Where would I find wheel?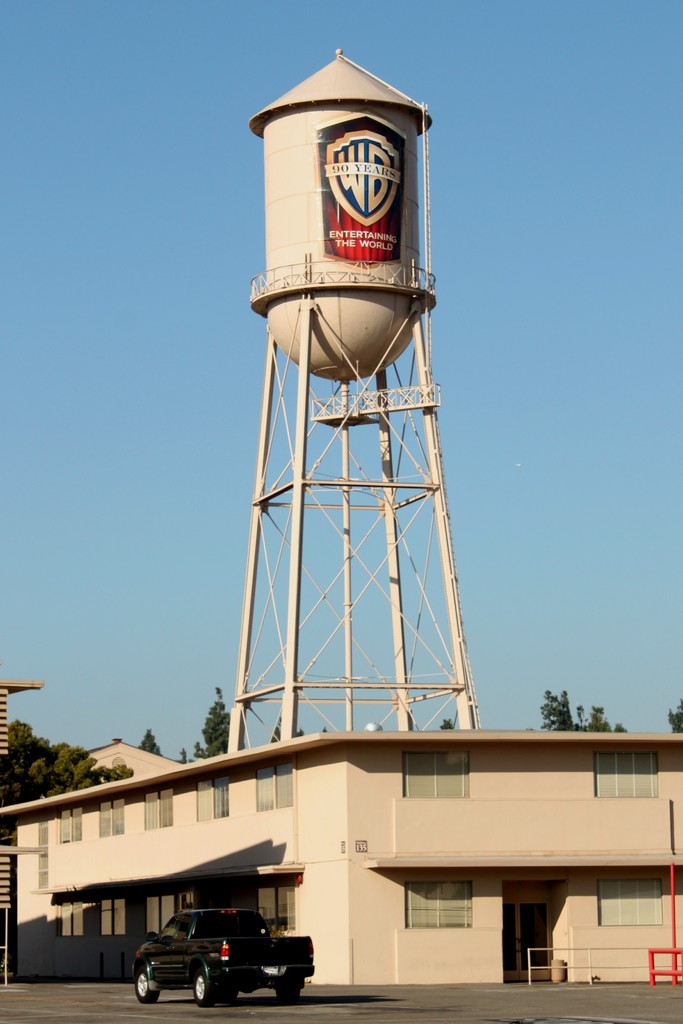
At bbox(194, 965, 213, 1011).
